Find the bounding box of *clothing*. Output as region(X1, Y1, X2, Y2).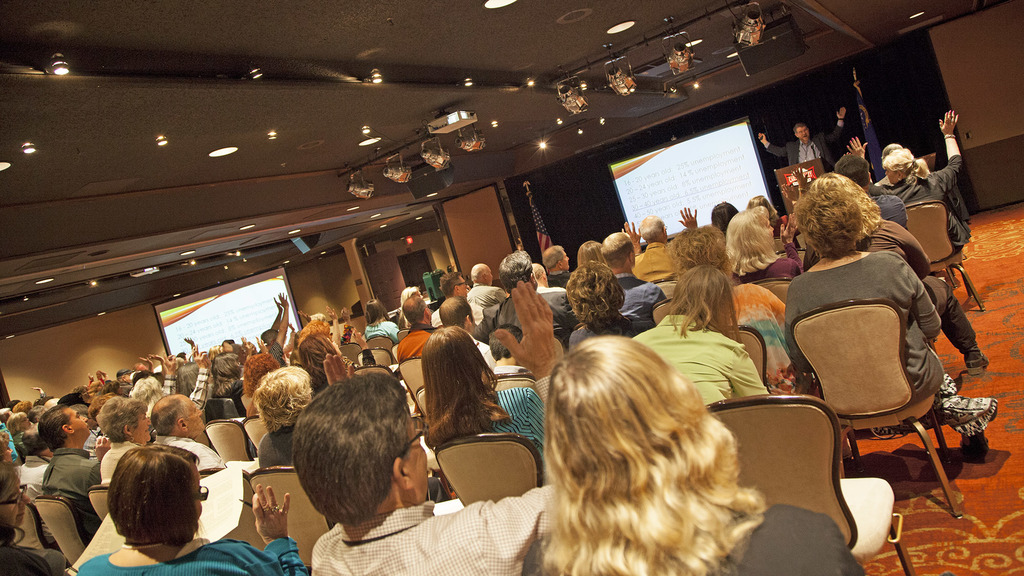
region(860, 129, 965, 250).
